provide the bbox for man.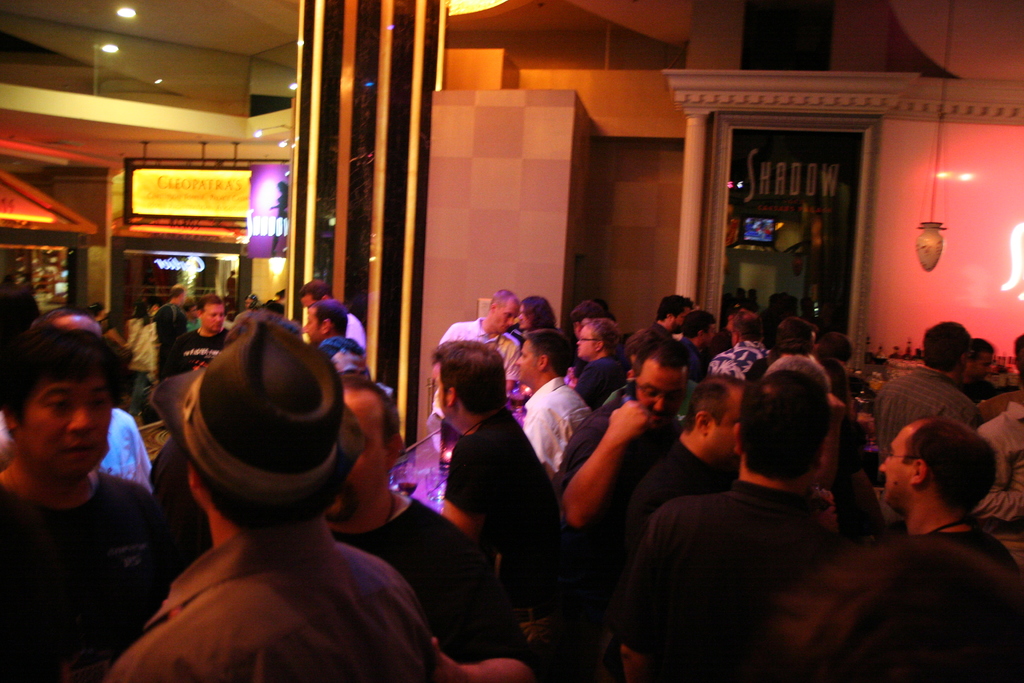
[left=429, top=336, right=563, bottom=656].
